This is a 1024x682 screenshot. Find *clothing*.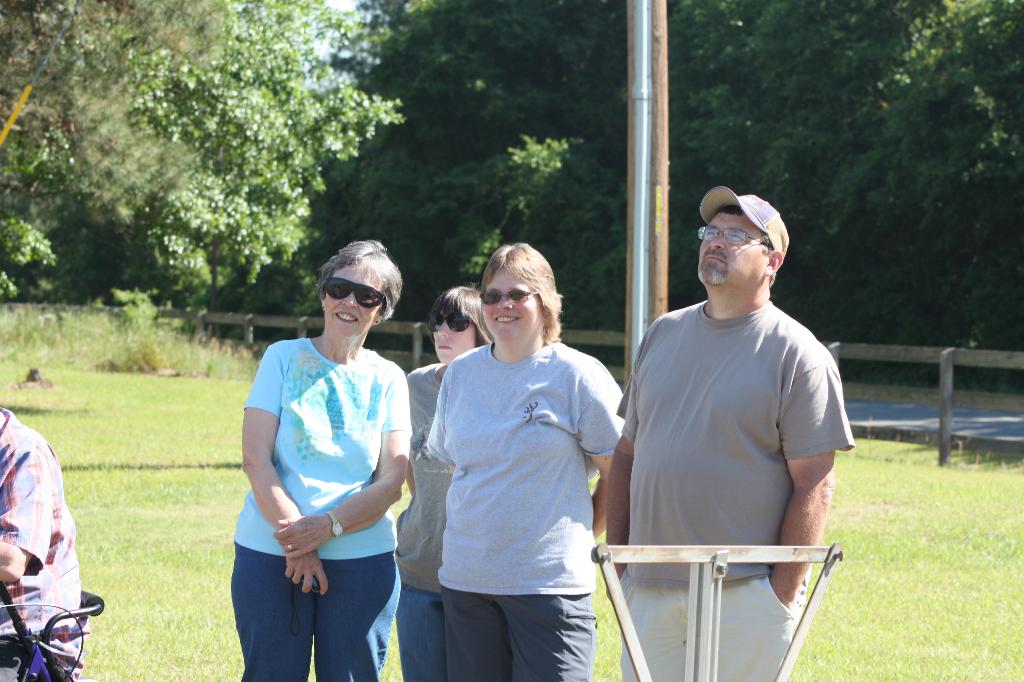
Bounding box: detection(0, 409, 80, 681).
